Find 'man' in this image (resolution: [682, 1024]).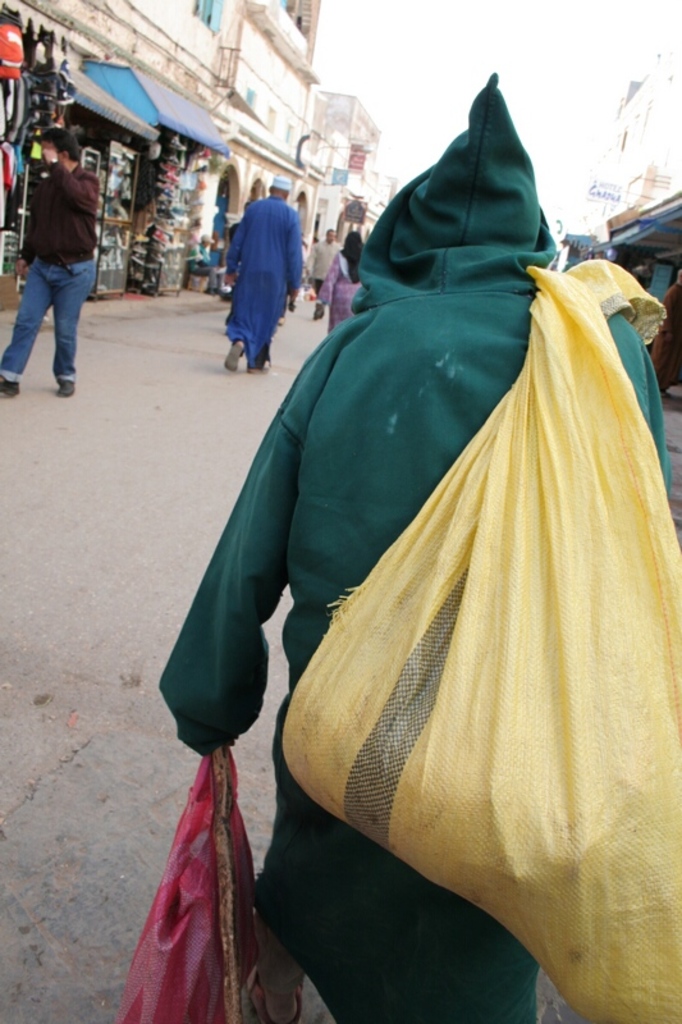
locate(305, 227, 344, 319).
